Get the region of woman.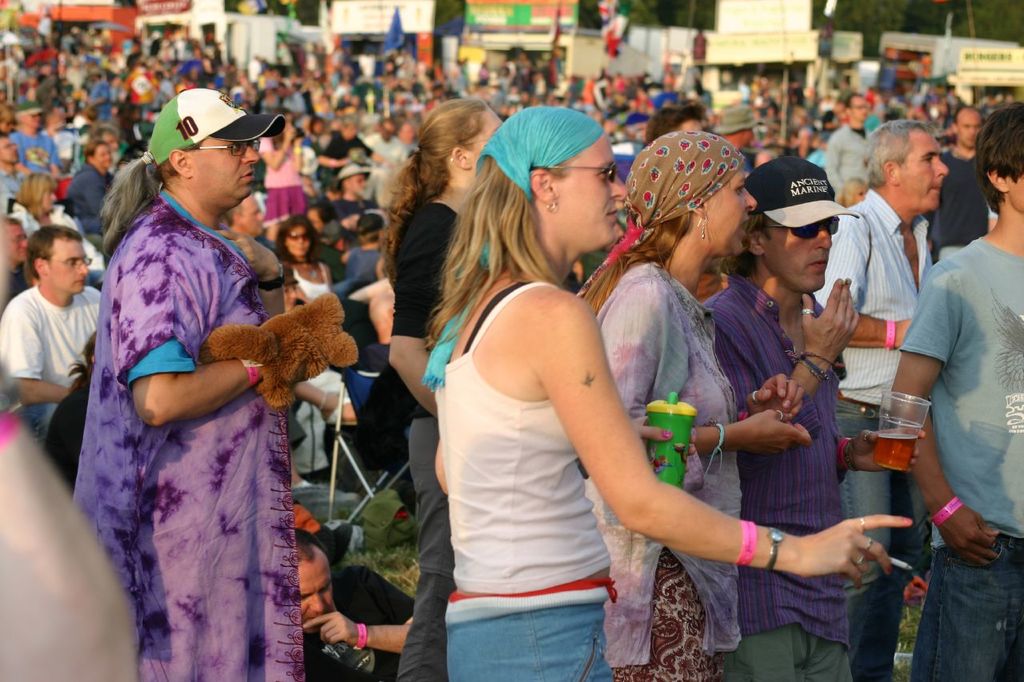
<bbox>382, 98, 500, 681</bbox>.
